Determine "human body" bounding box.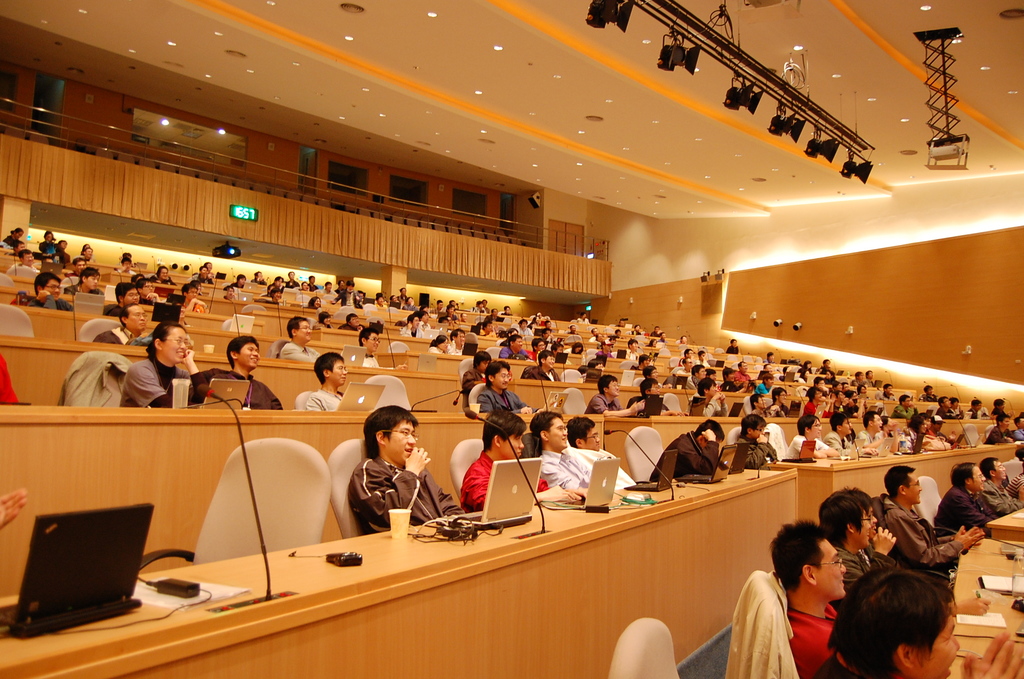
Determined: 300:282:307:292.
